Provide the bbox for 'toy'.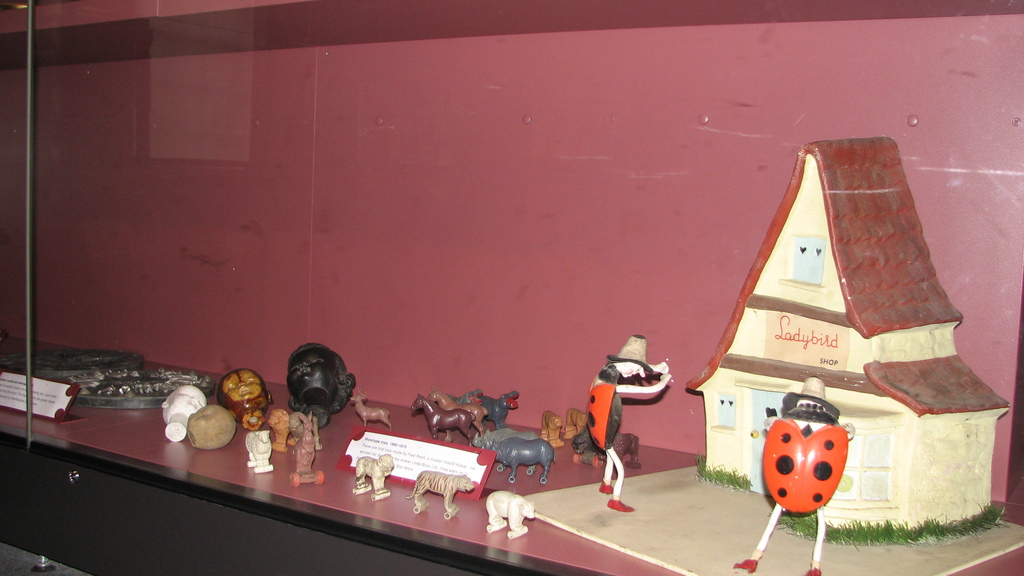
540/402/570/451.
